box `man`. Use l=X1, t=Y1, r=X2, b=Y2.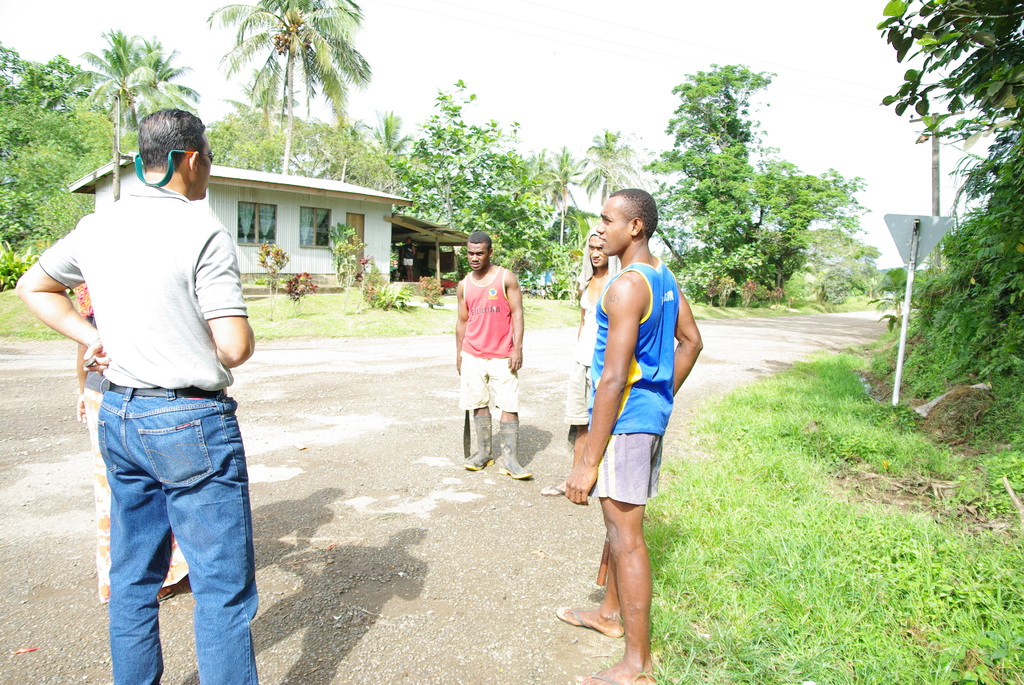
l=399, t=237, r=417, b=283.
